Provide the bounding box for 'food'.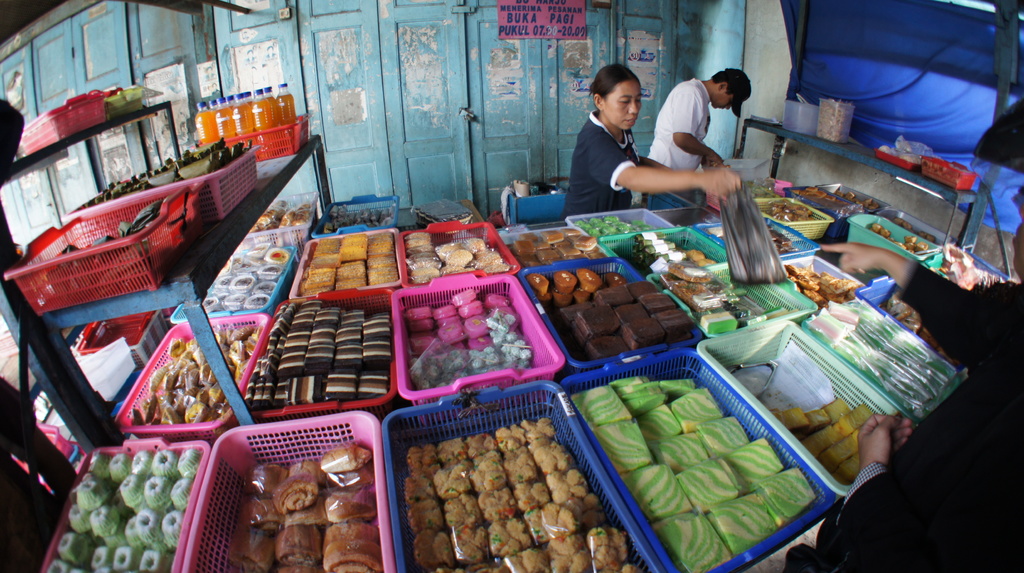
Rect(229, 441, 383, 572).
